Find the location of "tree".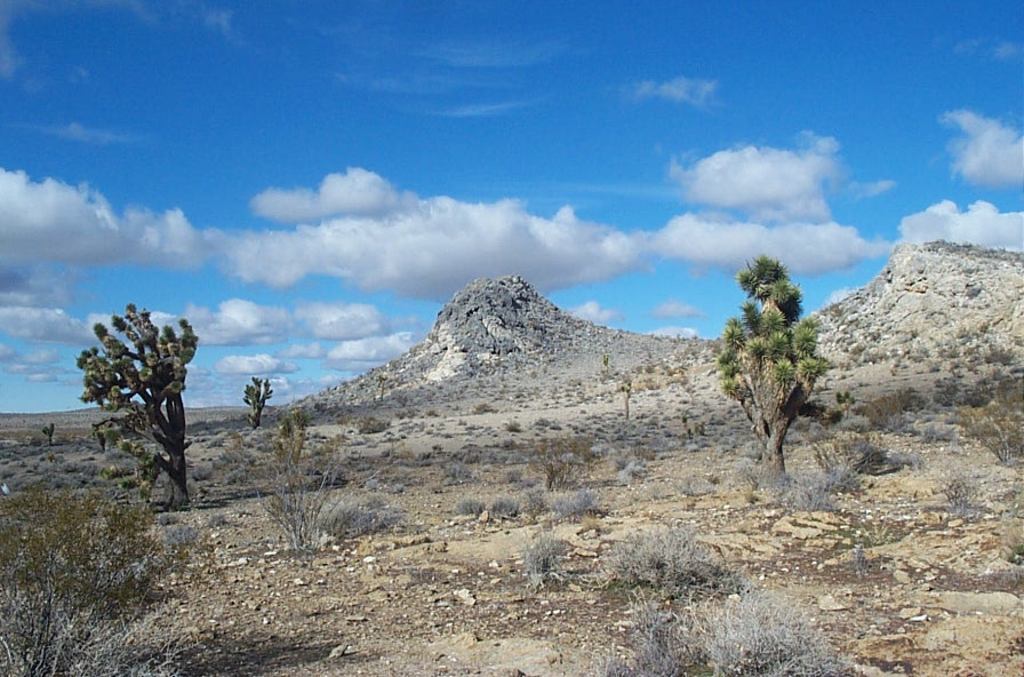
Location: 717 255 825 488.
